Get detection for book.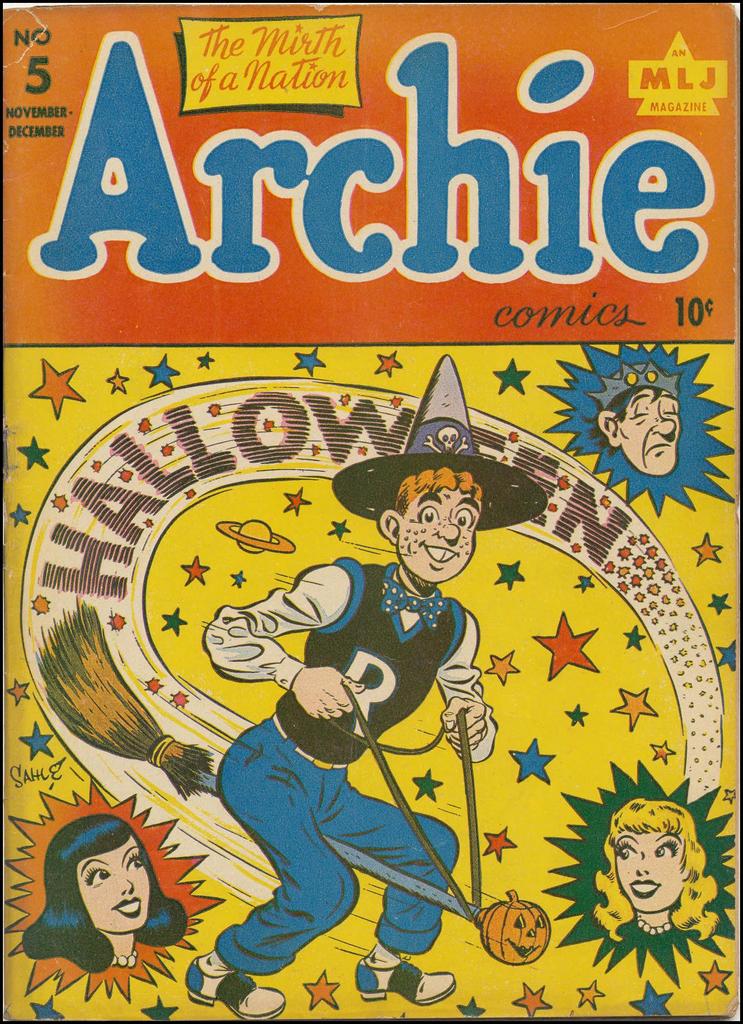
Detection: 0, 0, 742, 1022.
